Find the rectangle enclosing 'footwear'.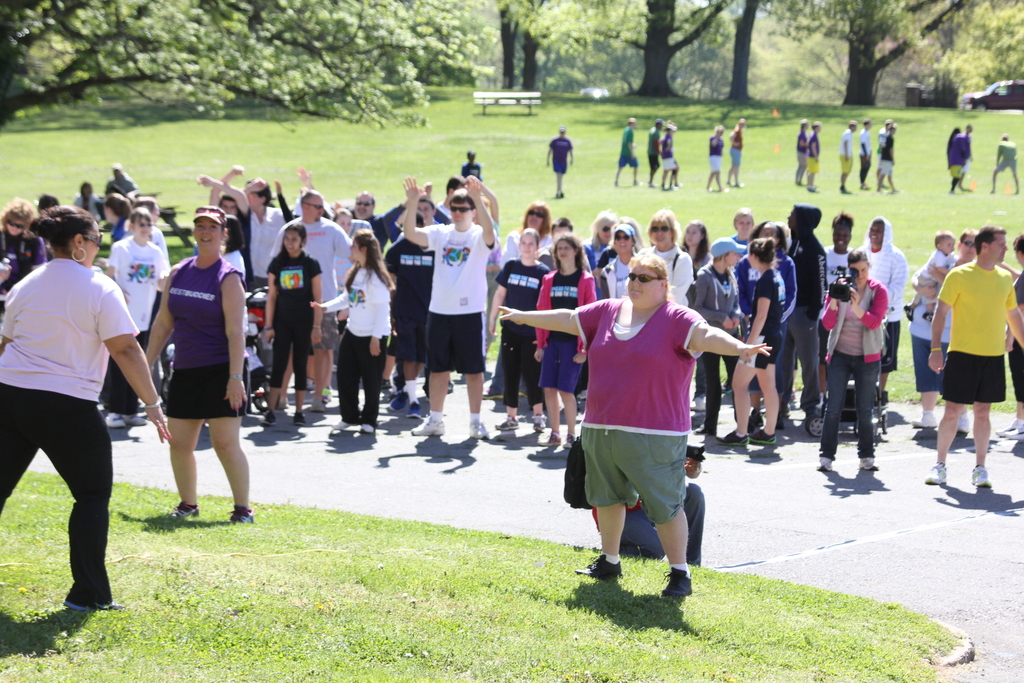
{"x1": 748, "y1": 407, "x2": 763, "y2": 424}.
